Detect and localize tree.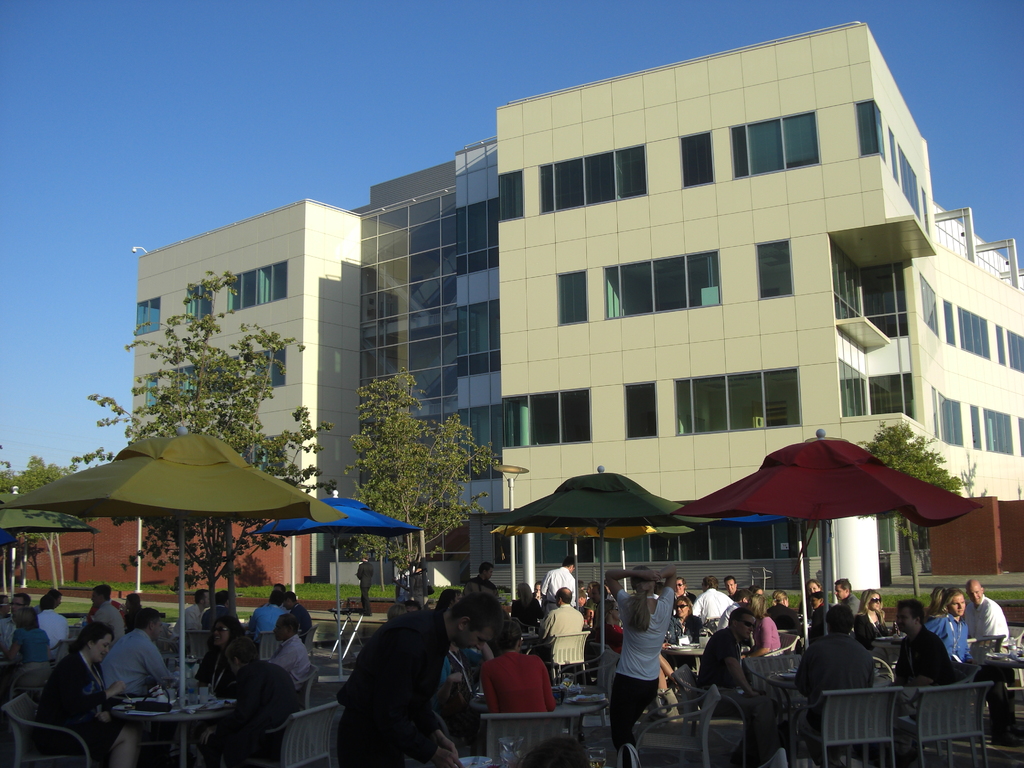
Localized at select_region(352, 395, 501, 555).
